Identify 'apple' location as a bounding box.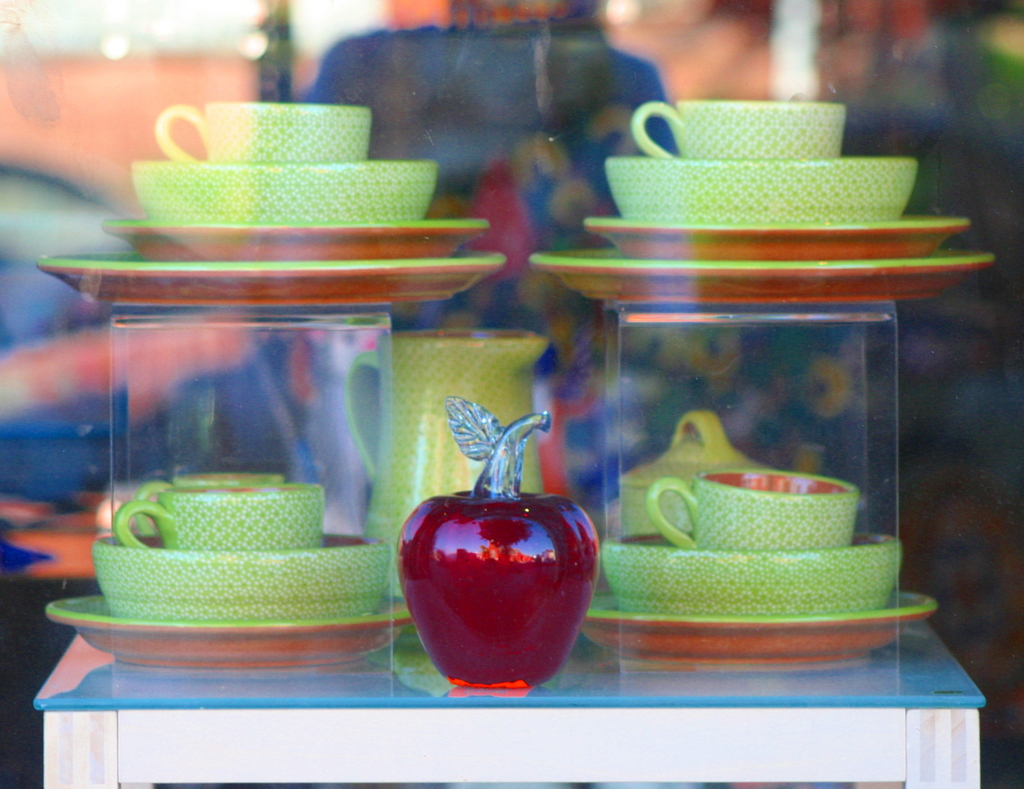
{"left": 382, "top": 431, "right": 604, "bottom": 686}.
